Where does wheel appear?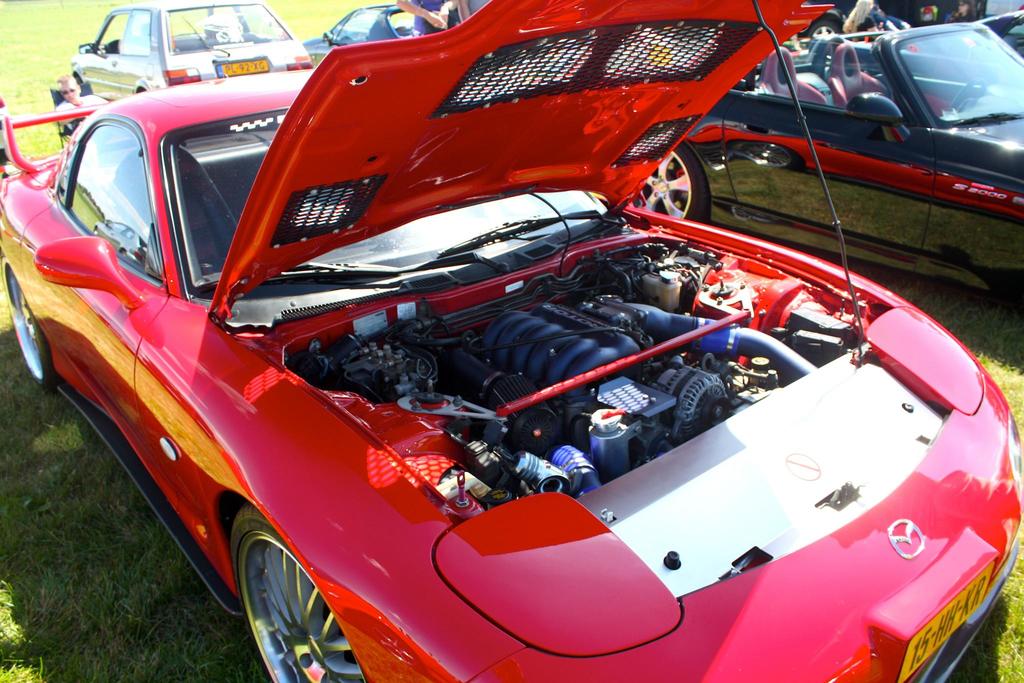
Appears at {"left": 3, "top": 263, "right": 54, "bottom": 386}.
